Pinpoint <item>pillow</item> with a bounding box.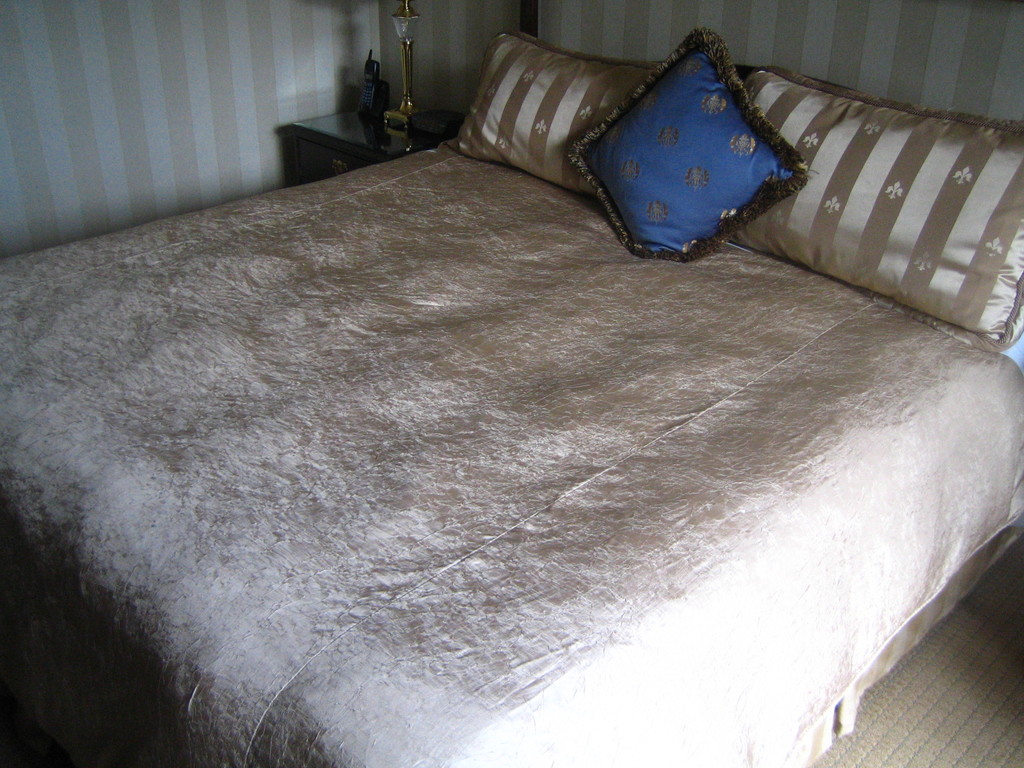
x1=440, y1=24, x2=666, y2=204.
